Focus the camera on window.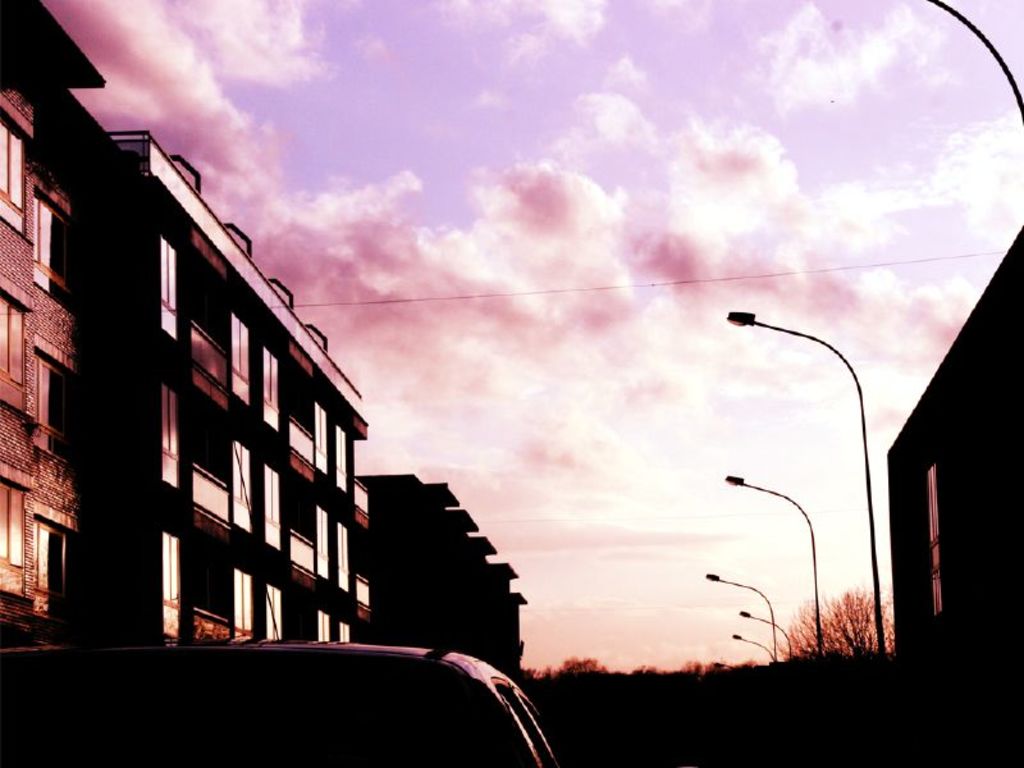
Focus region: pyautogui.locateOnScreen(311, 609, 330, 643).
